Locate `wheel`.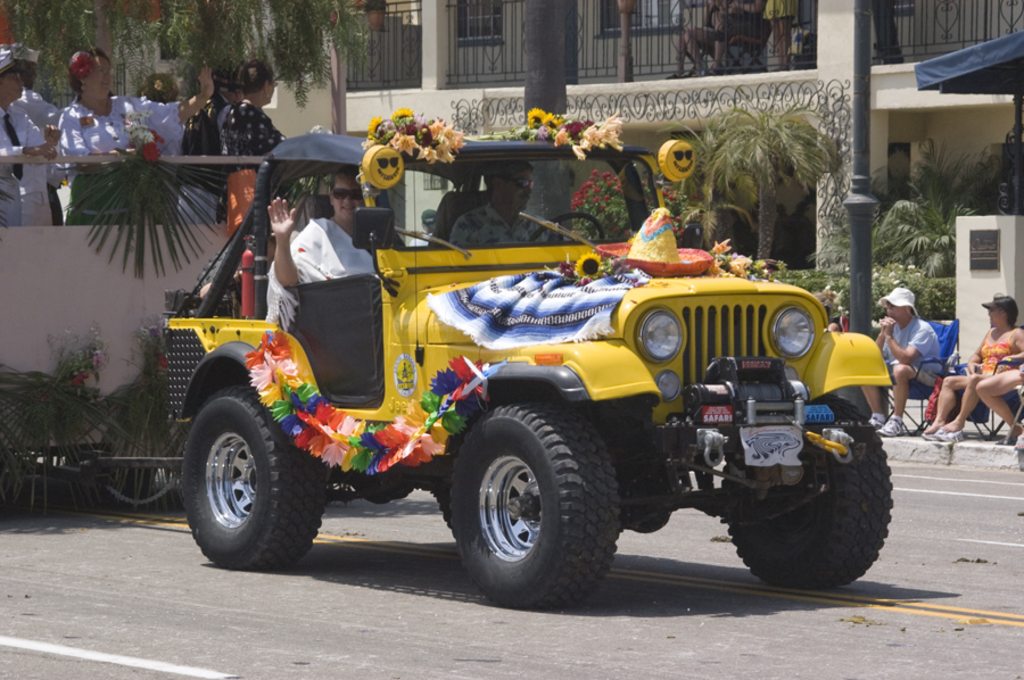
Bounding box: rect(180, 380, 322, 571).
